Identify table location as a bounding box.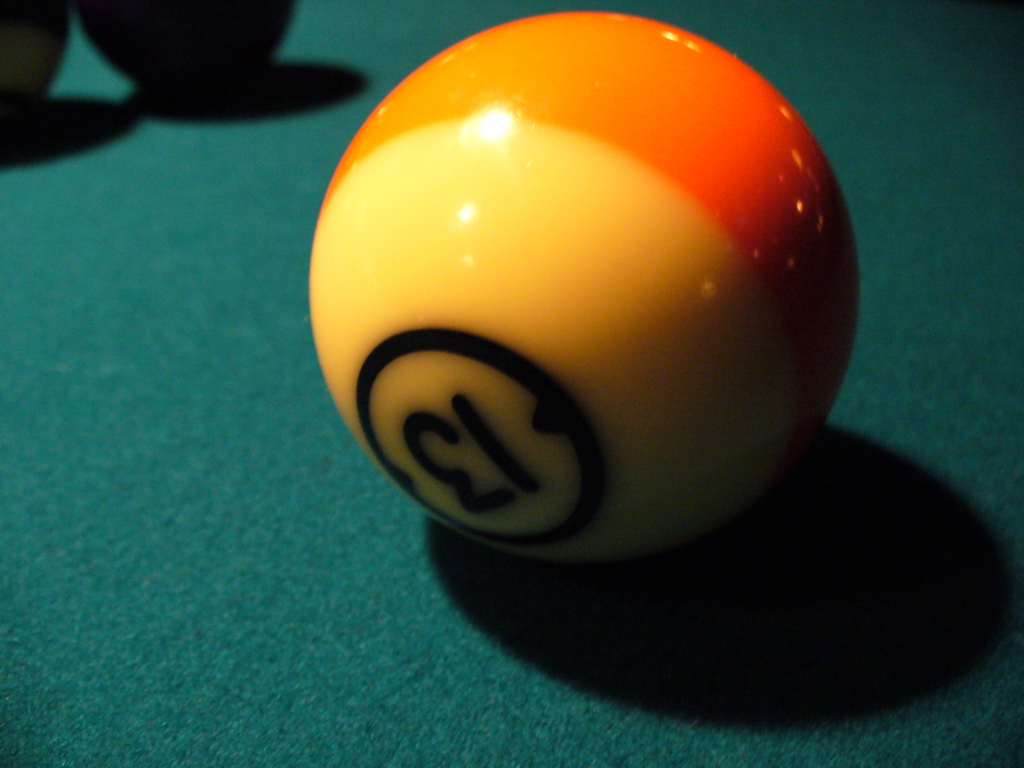
pyautogui.locateOnScreen(0, 0, 1023, 767).
